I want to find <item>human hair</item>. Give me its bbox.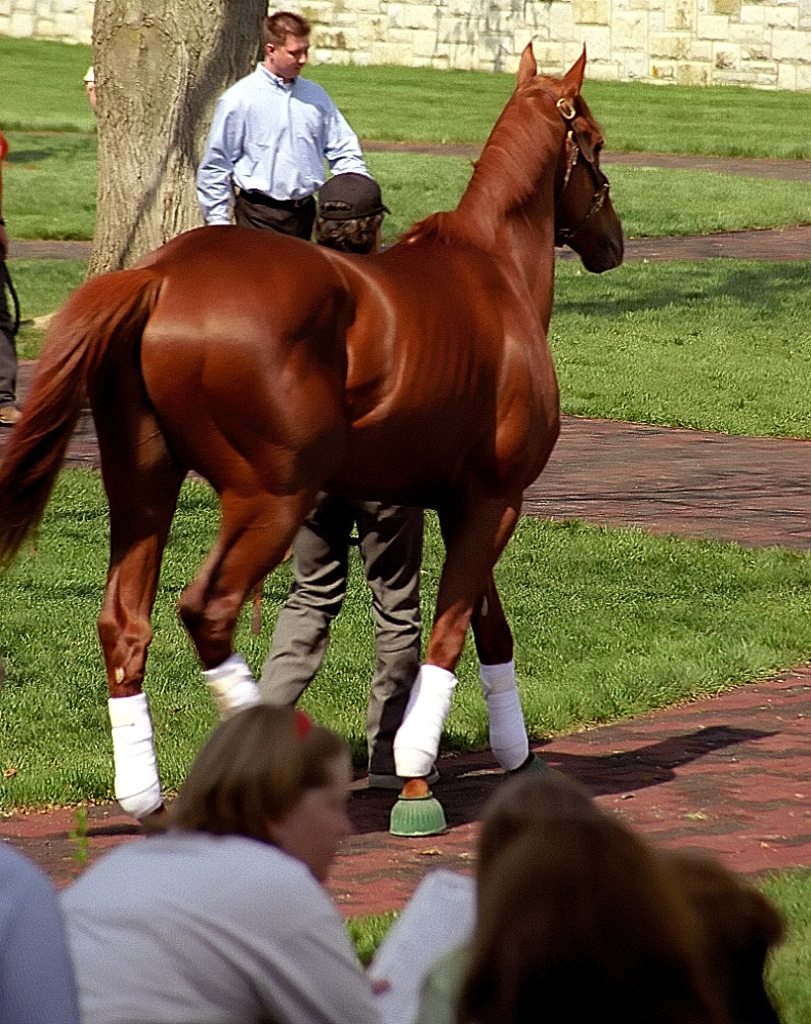
x1=465, y1=763, x2=622, y2=946.
